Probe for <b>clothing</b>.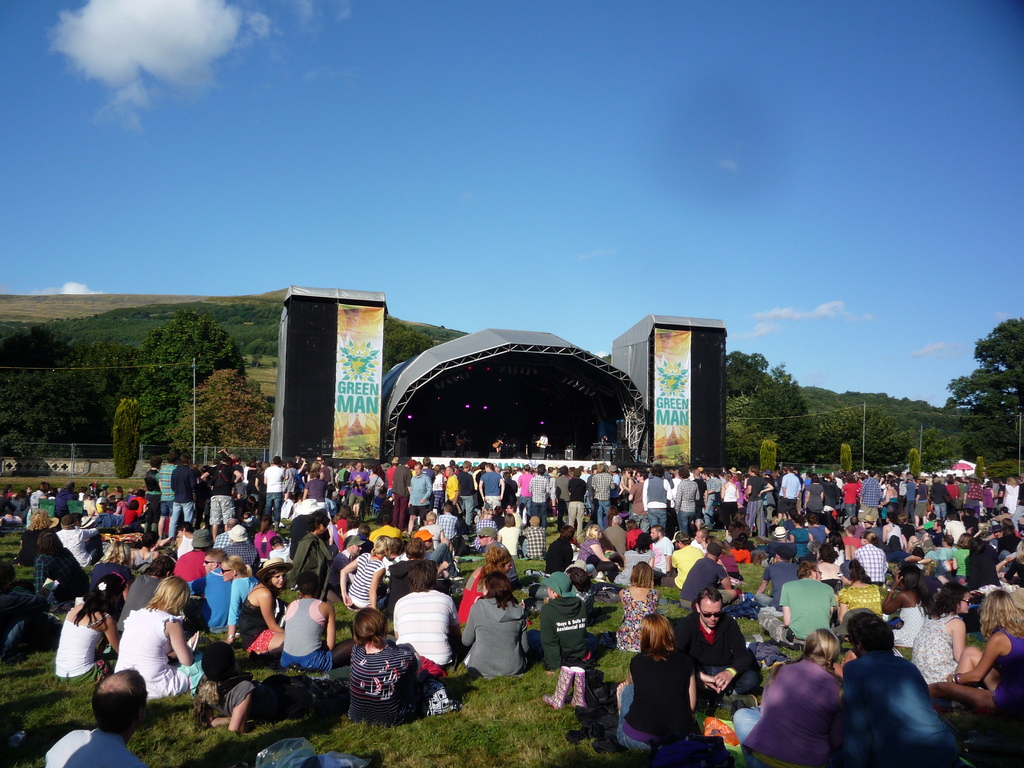
Probe result: 236,587,285,657.
